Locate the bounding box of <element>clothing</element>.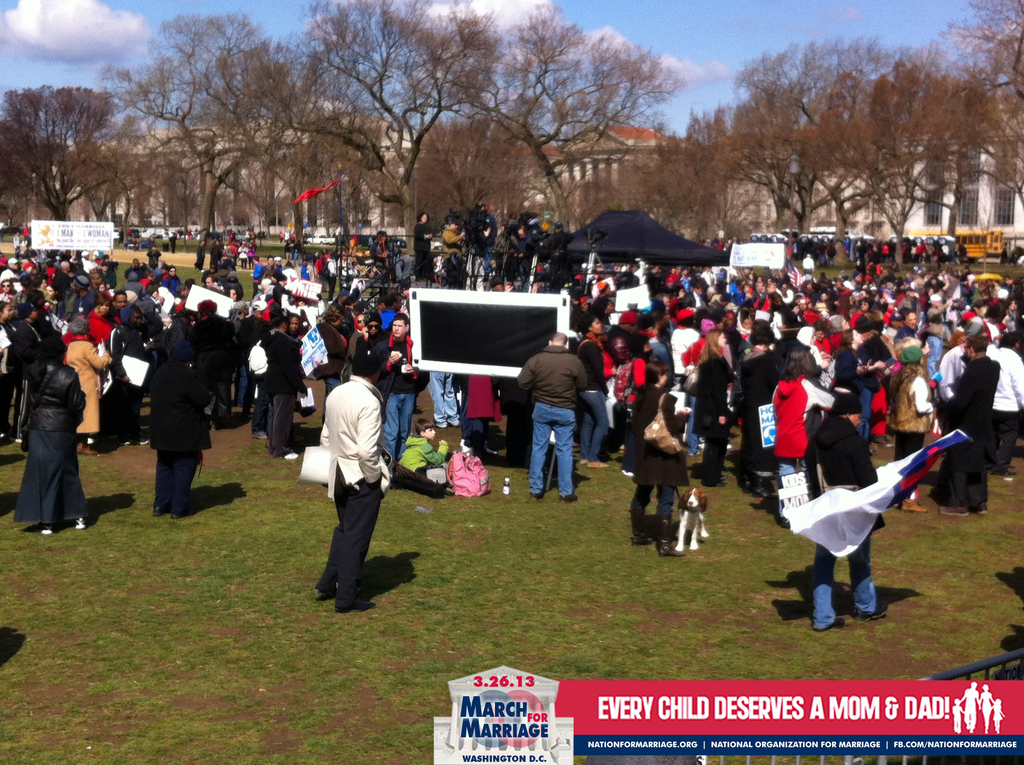
Bounding box: 516/346/584/505.
